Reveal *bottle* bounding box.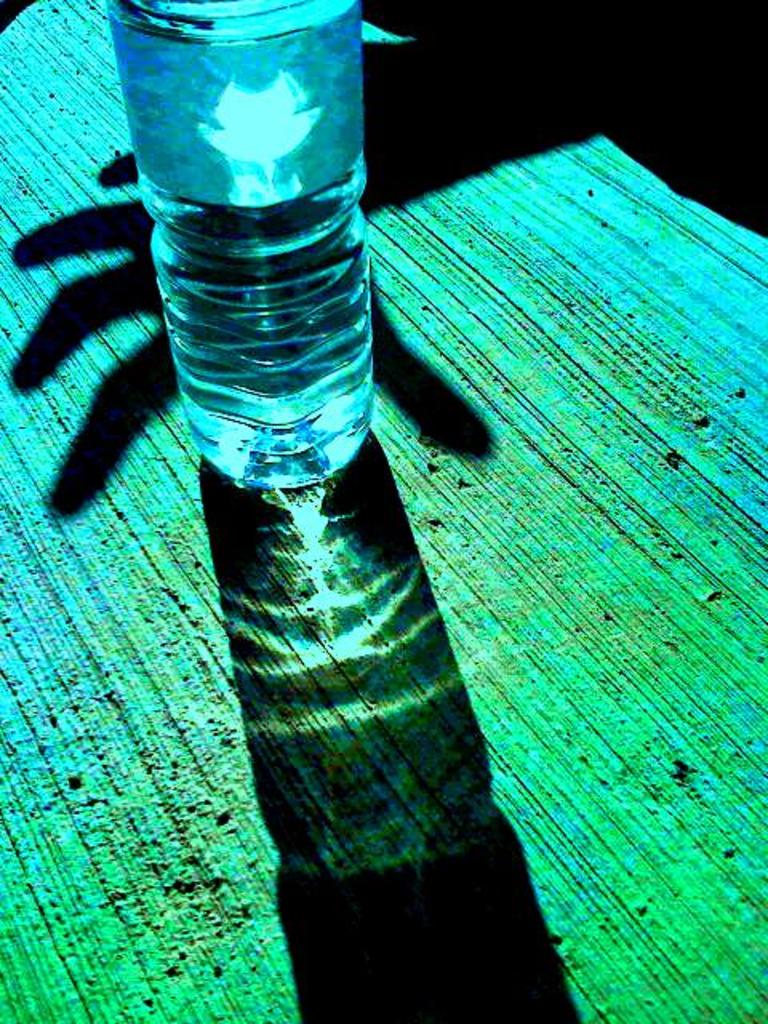
Revealed: 107:0:371:488.
